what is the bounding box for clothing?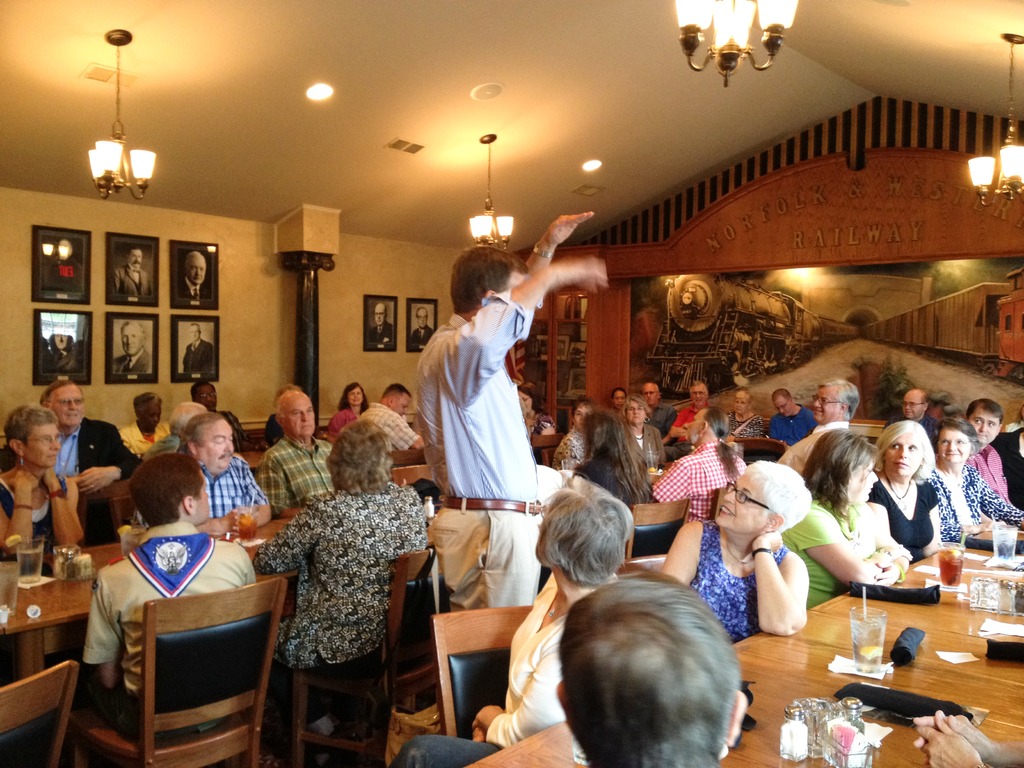
BBox(652, 401, 683, 437).
